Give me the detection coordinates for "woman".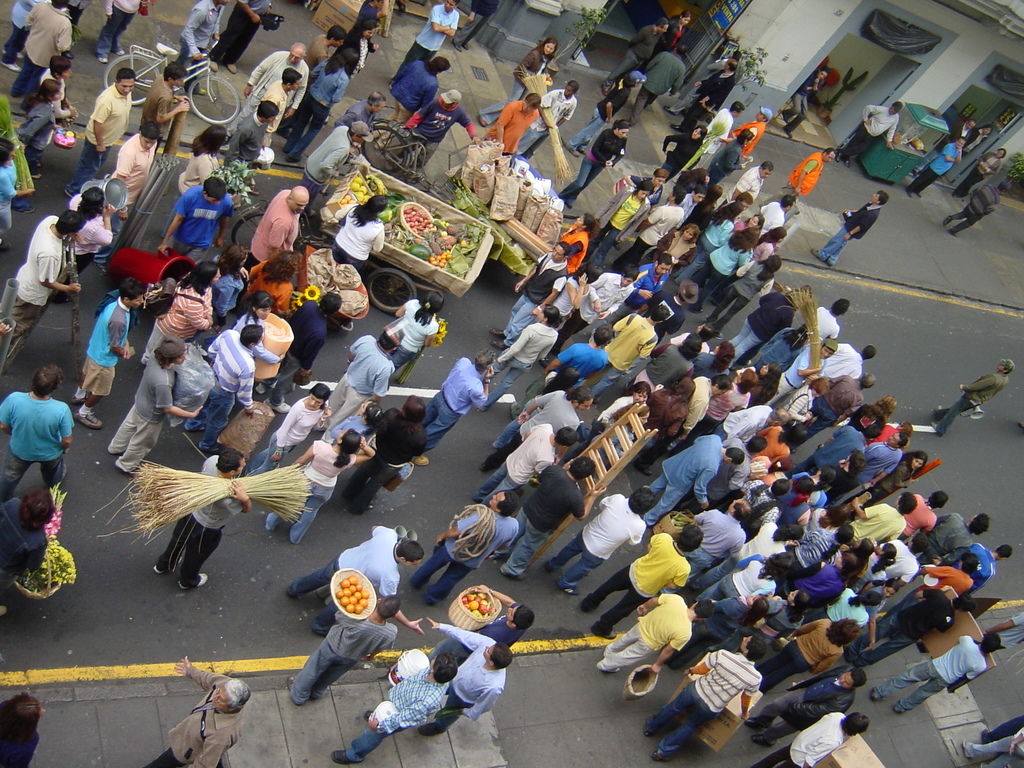
x1=385, y1=288, x2=449, y2=384.
